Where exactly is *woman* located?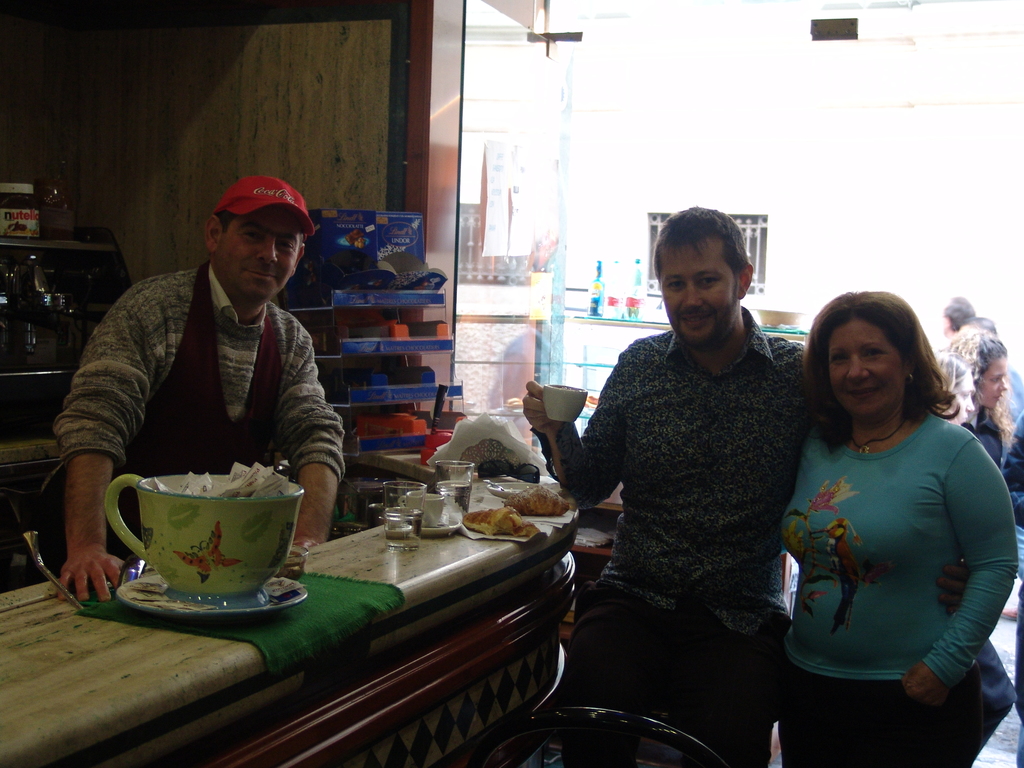
Its bounding box is 947,319,1016,465.
